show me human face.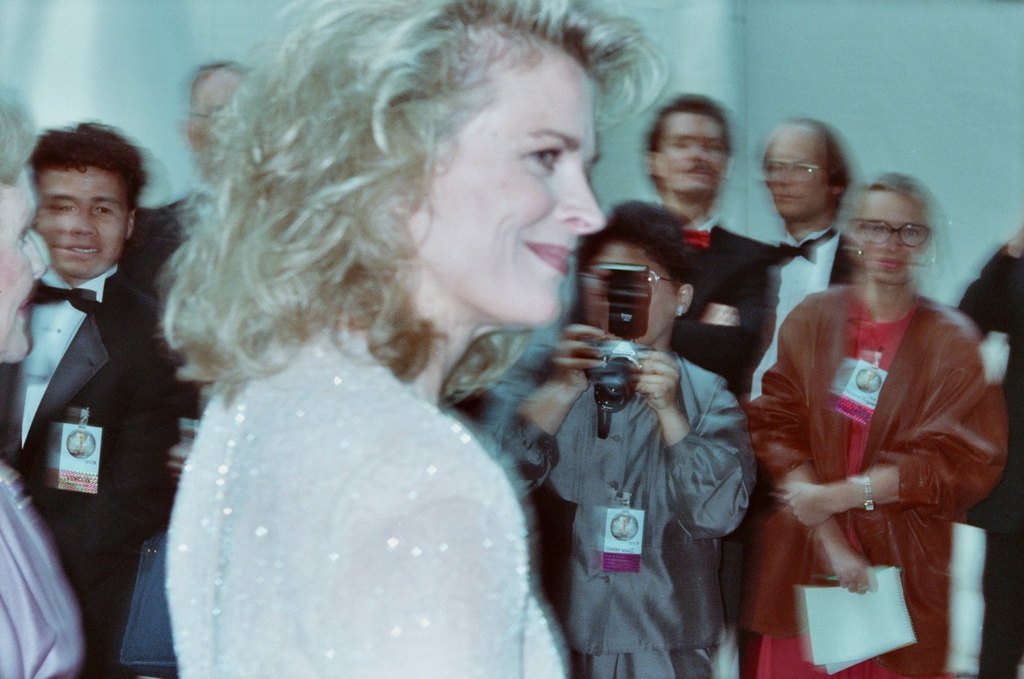
human face is here: BBox(658, 109, 732, 197).
